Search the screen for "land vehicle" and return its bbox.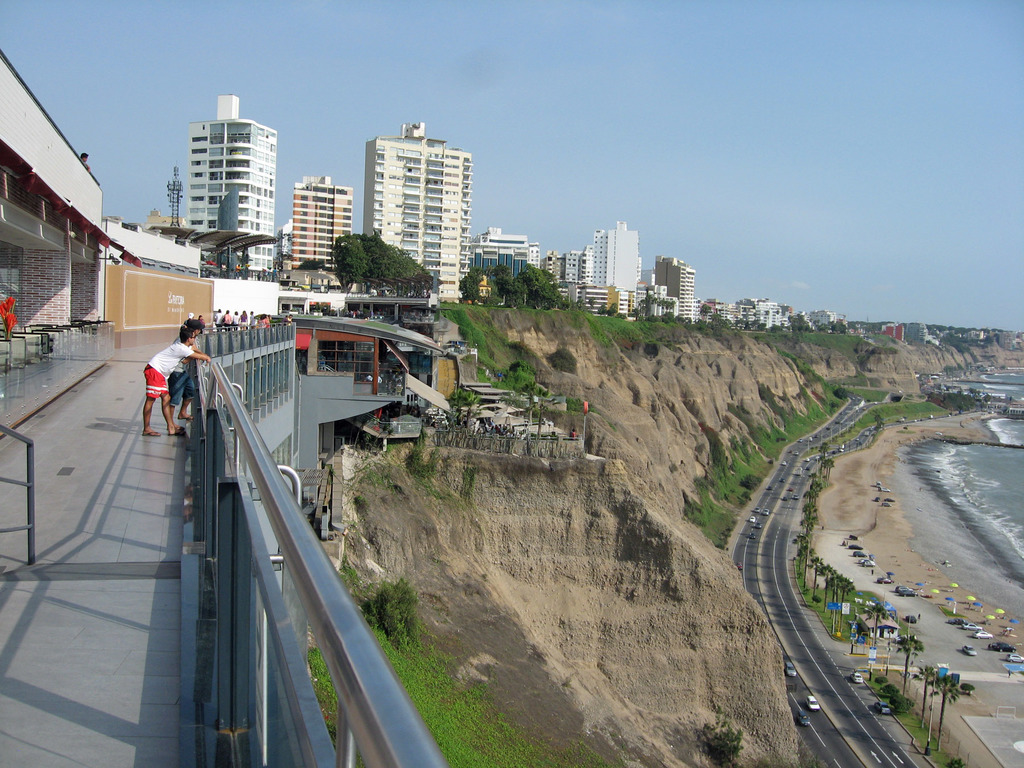
Found: {"x1": 787, "y1": 660, "x2": 792, "y2": 678}.
